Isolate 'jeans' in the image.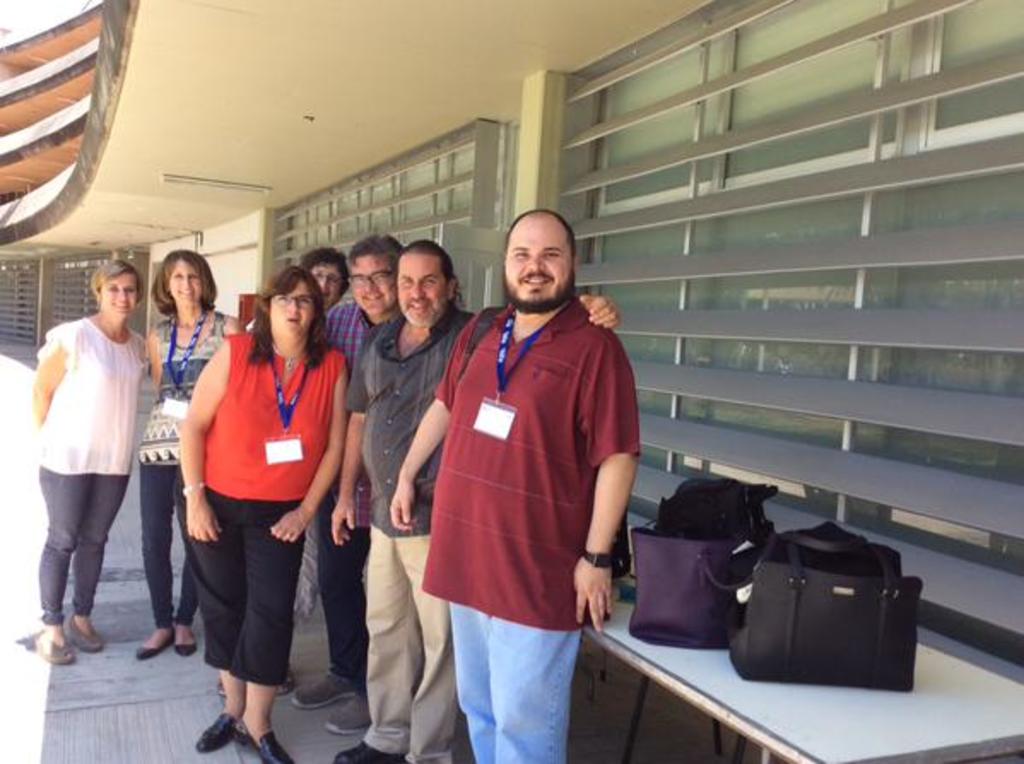
Isolated region: box(29, 460, 147, 649).
